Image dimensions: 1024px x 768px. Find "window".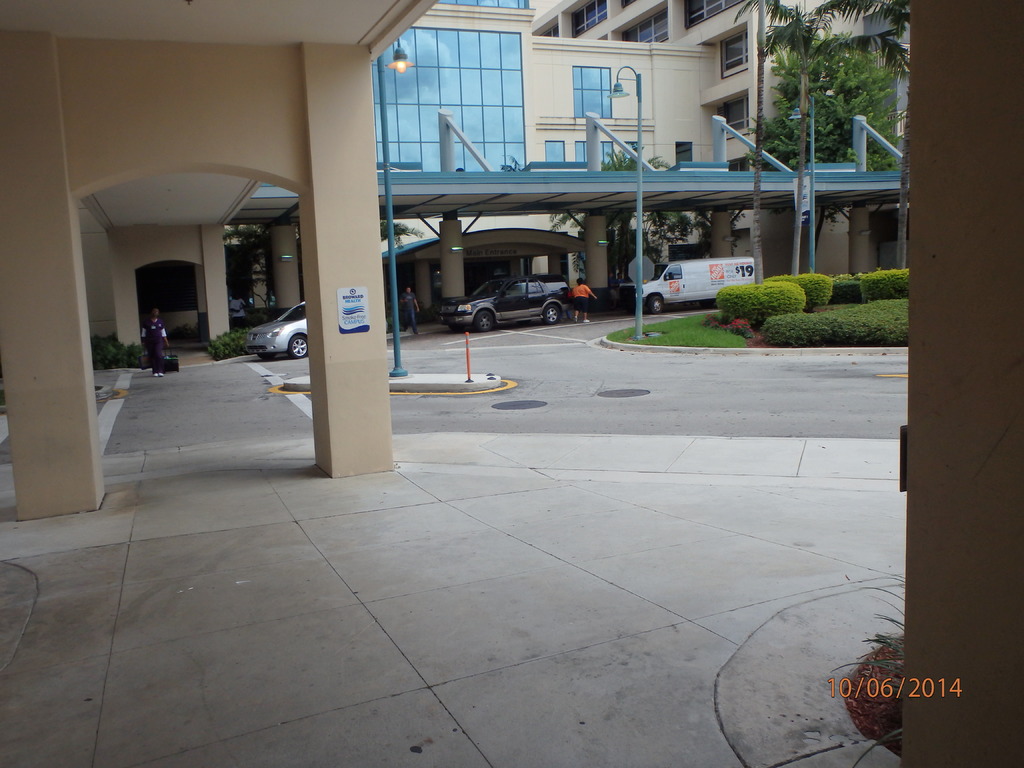
(662, 262, 687, 281).
